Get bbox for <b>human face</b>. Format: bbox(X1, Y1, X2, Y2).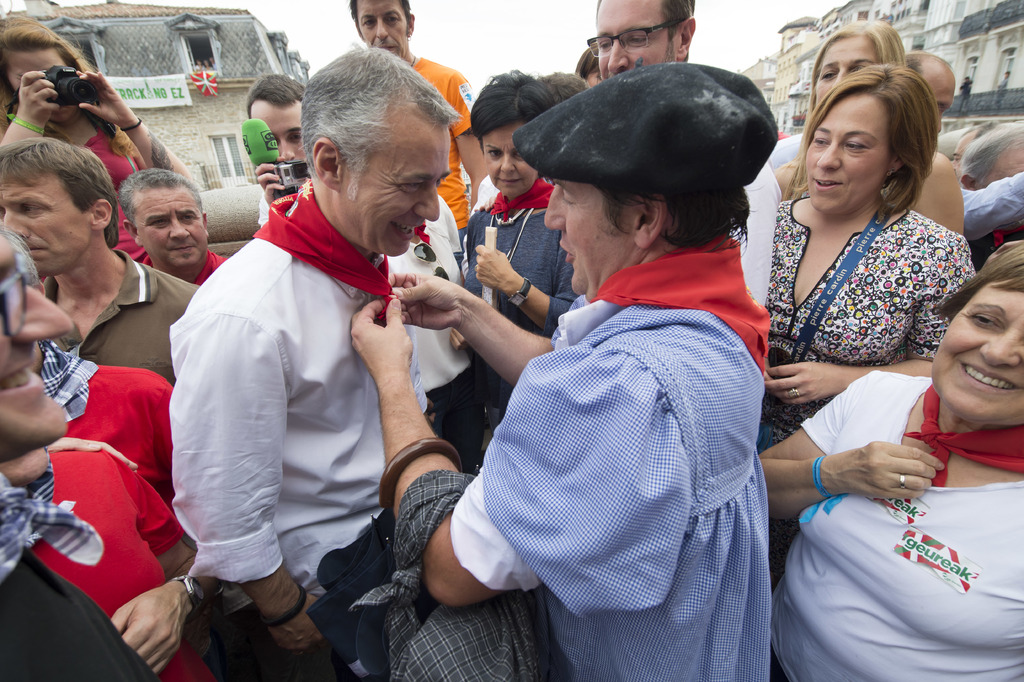
bbox(802, 92, 891, 211).
